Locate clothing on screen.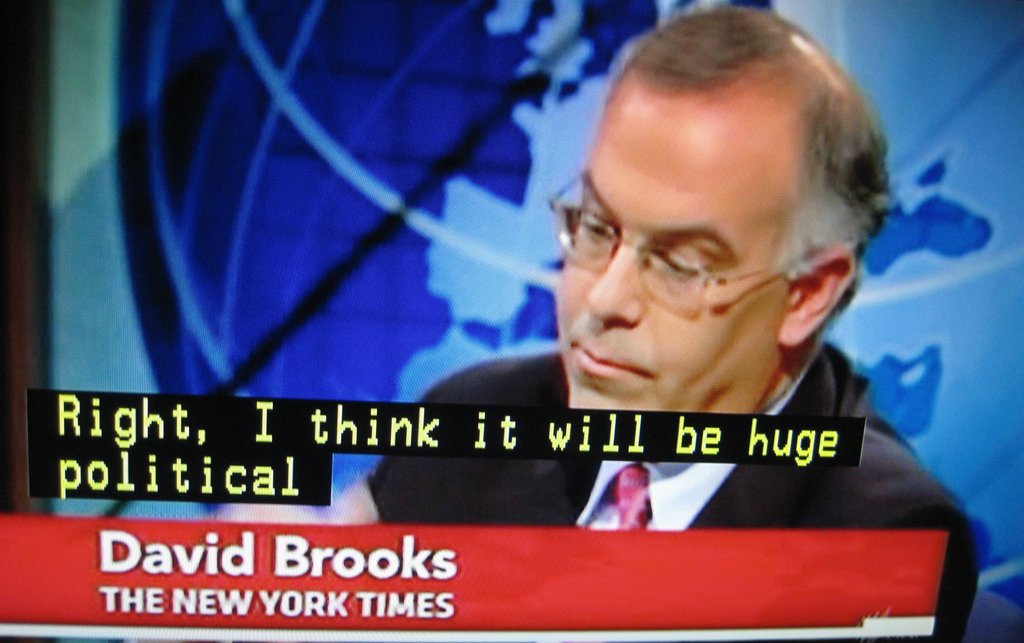
On screen at l=356, t=345, r=978, b=640.
